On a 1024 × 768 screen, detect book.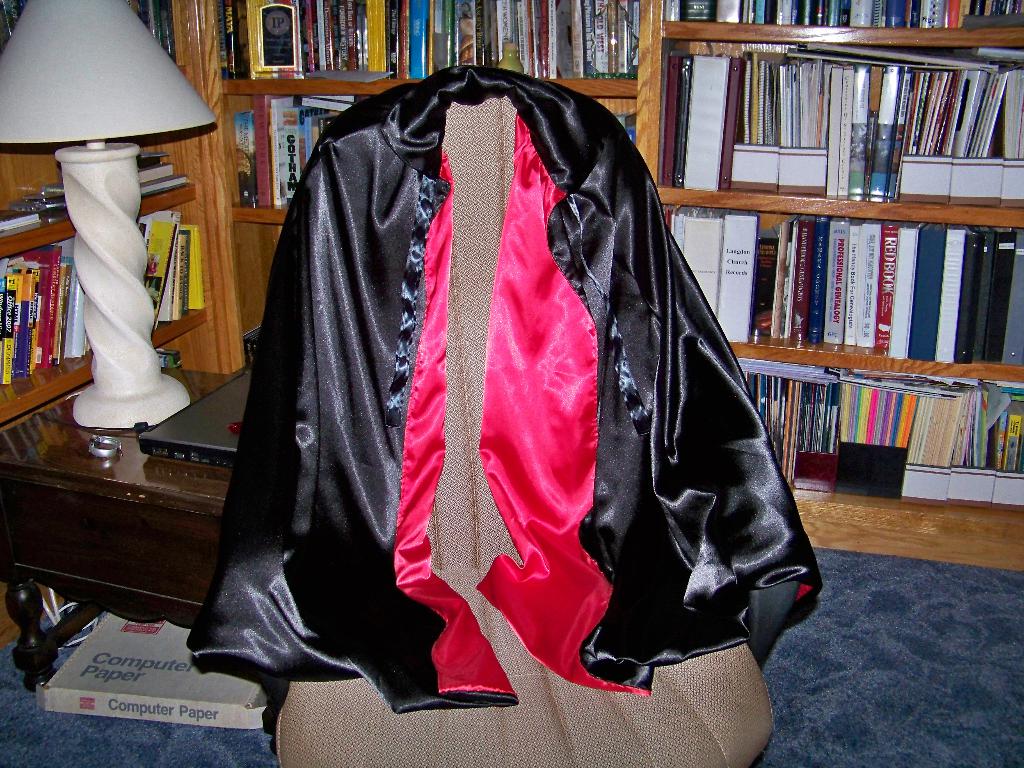
bbox=(727, 210, 759, 340).
